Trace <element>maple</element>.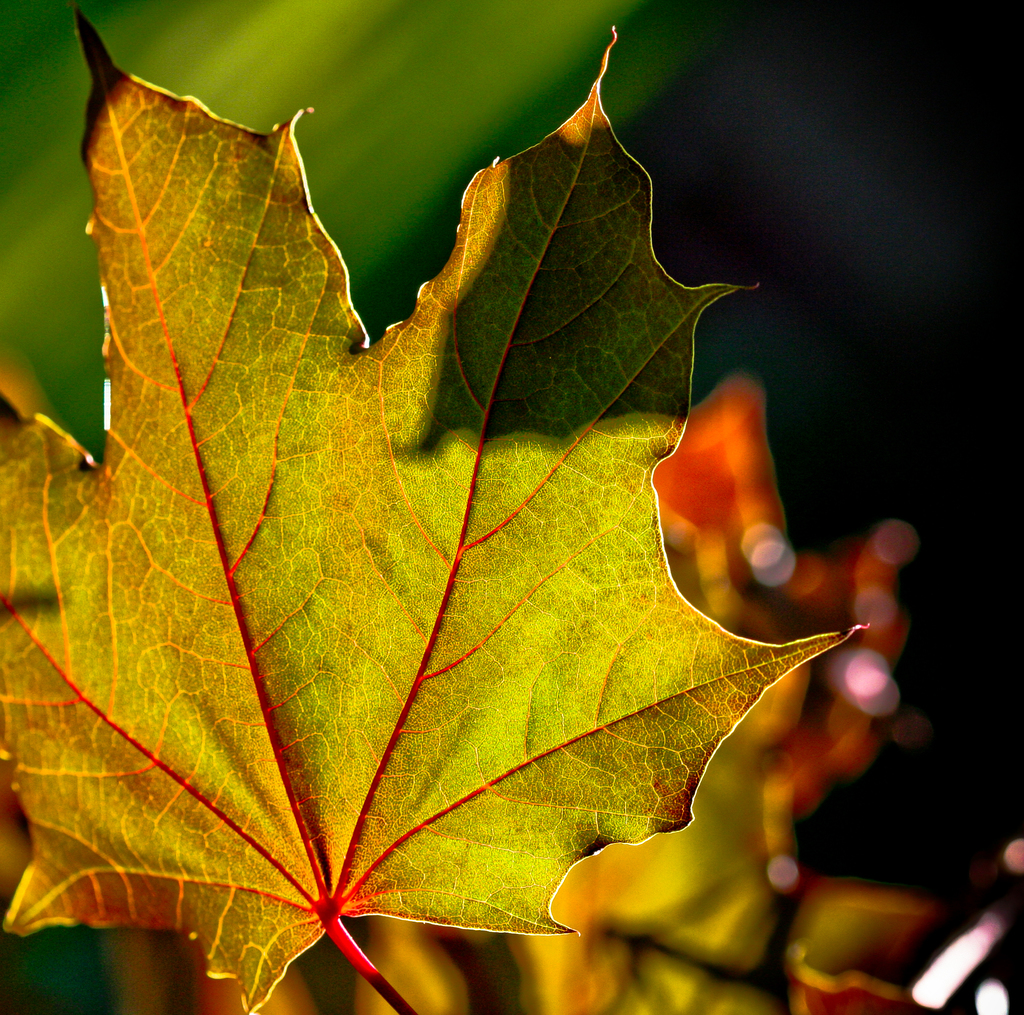
Traced to bbox(0, 33, 956, 938).
